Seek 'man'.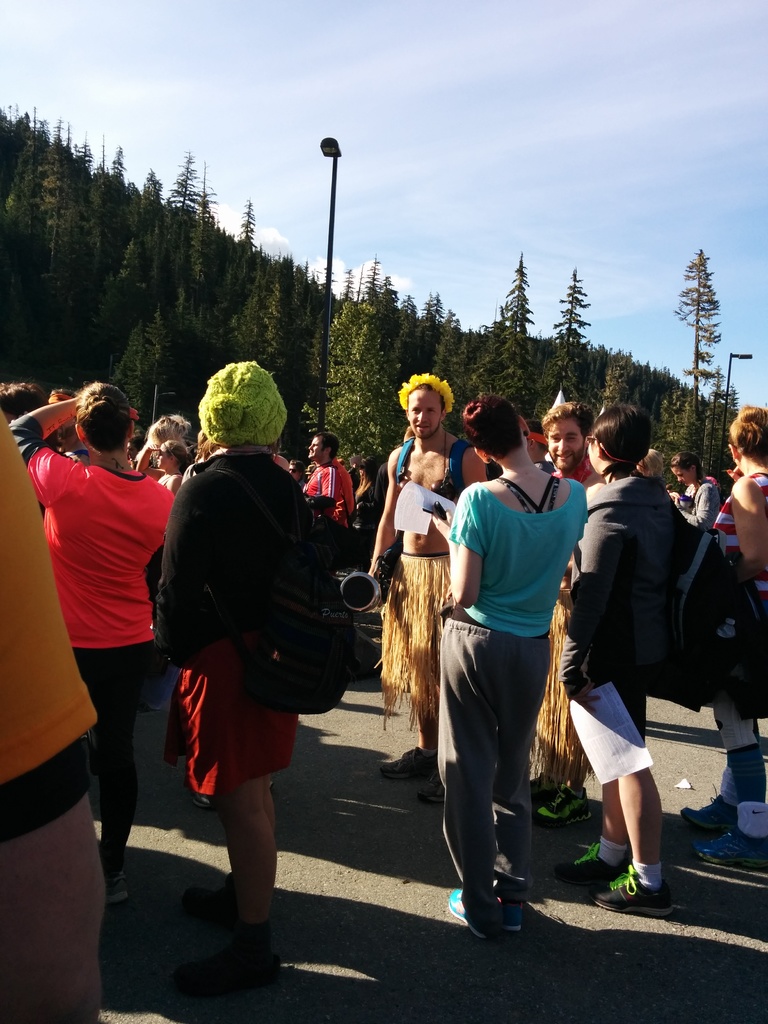
left=123, top=433, right=148, bottom=468.
